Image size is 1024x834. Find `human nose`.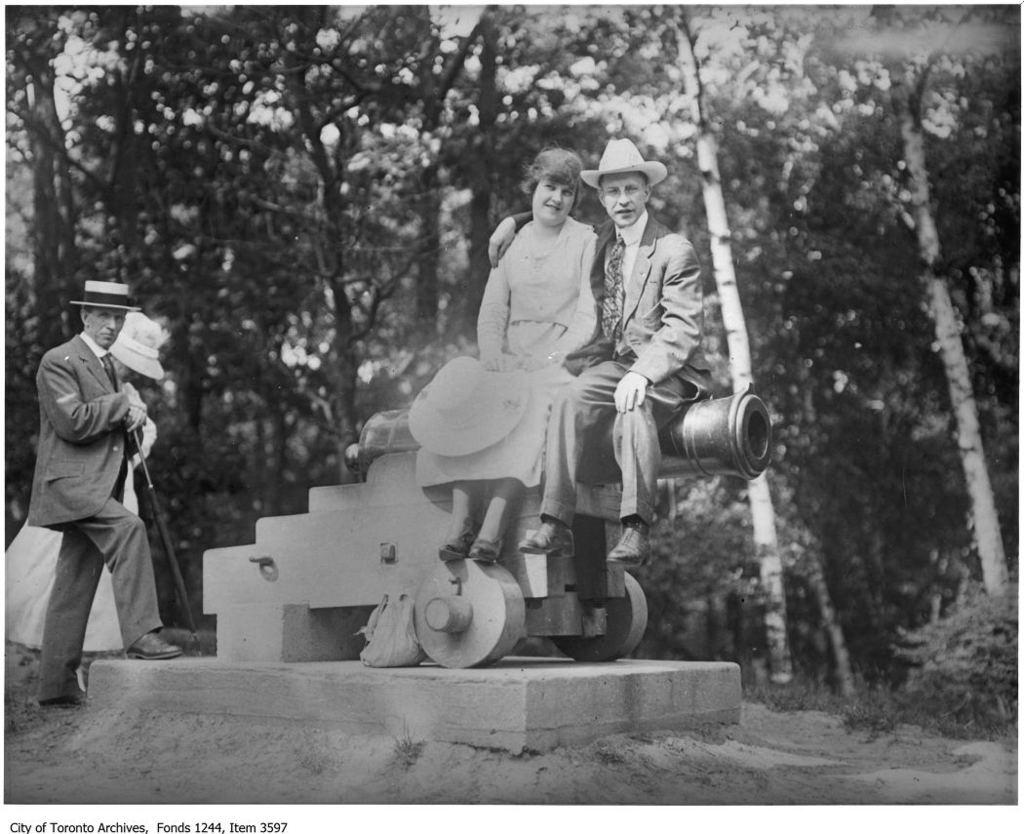
(x1=104, y1=318, x2=116, y2=332).
